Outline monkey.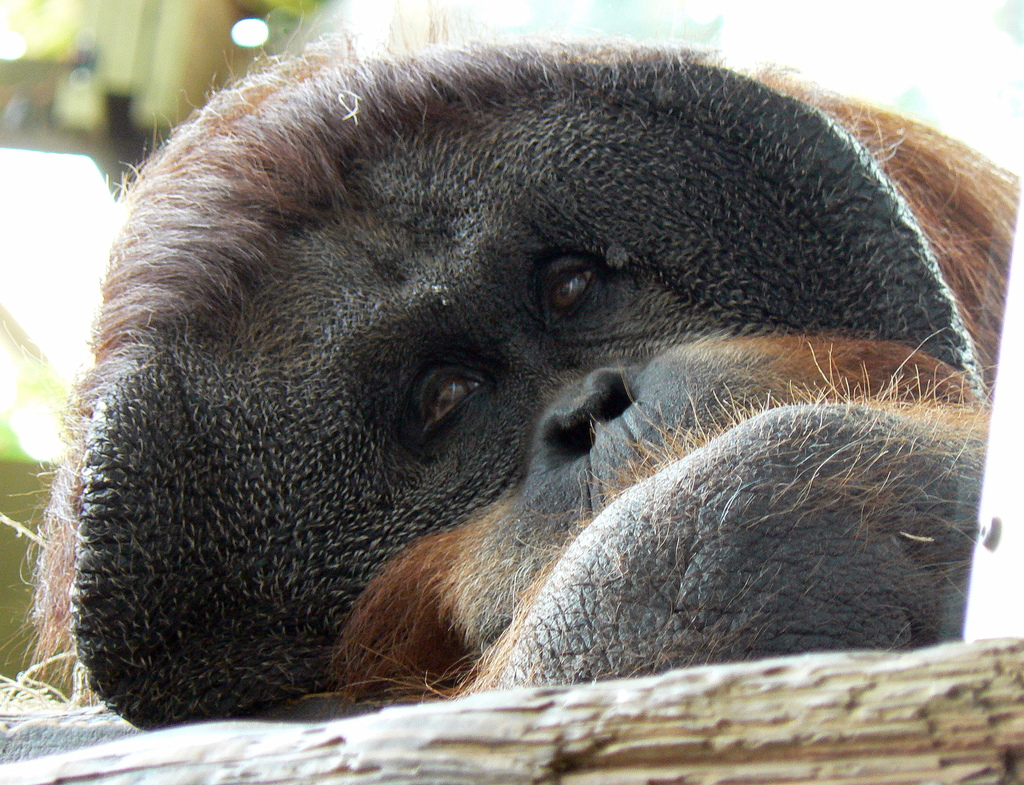
Outline: bbox=(1, 2, 1023, 738).
